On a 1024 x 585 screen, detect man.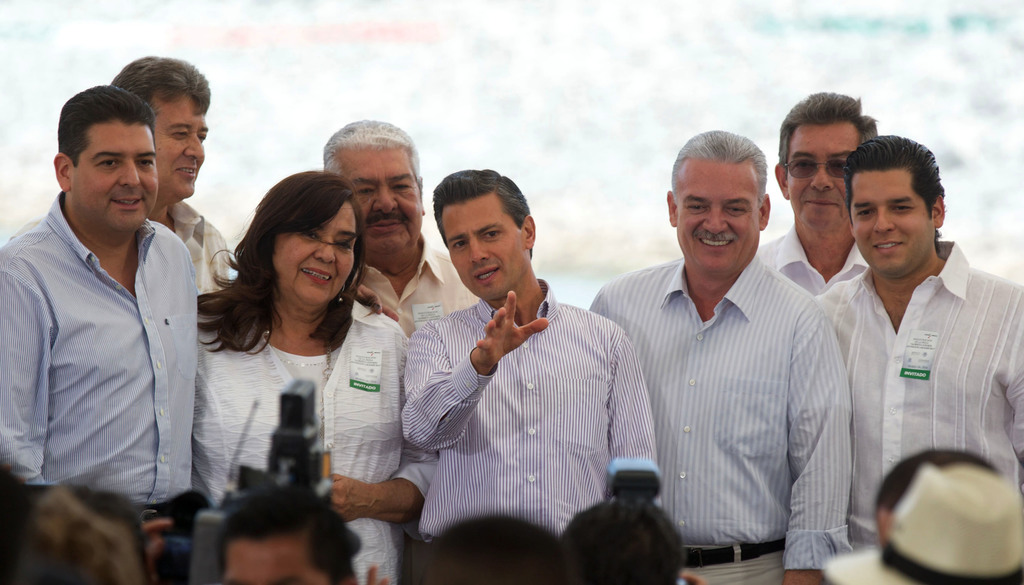
select_region(753, 88, 880, 295).
